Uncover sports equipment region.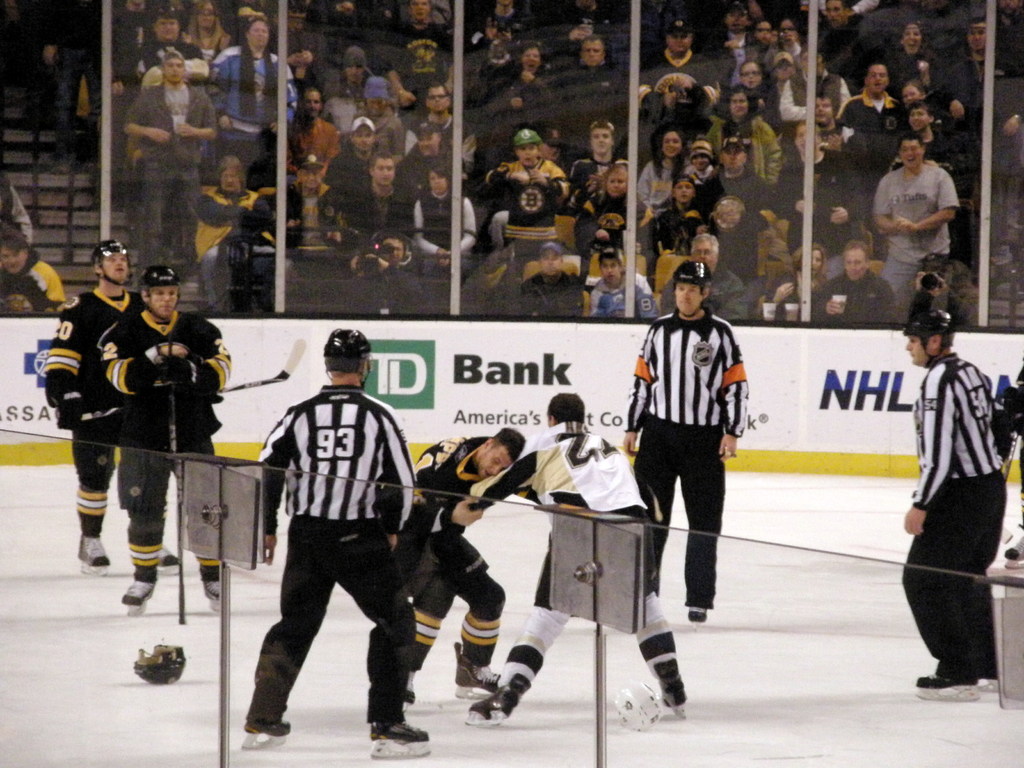
Uncovered: left=218, top=337, right=305, bottom=396.
